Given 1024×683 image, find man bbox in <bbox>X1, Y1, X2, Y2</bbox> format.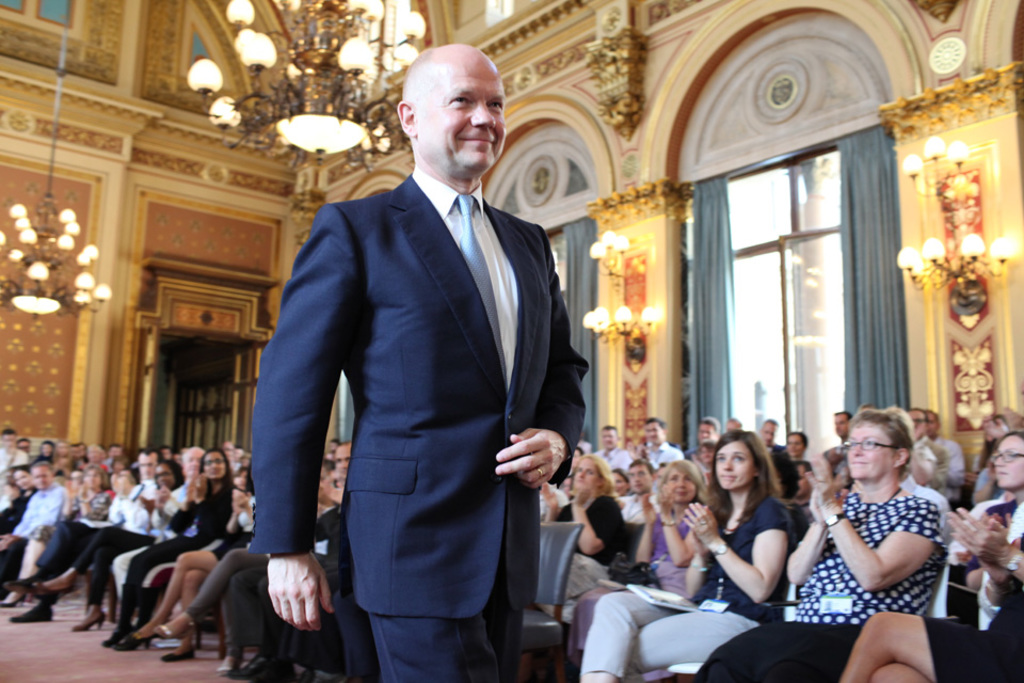
<bbox>105, 441, 125, 467</bbox>.
